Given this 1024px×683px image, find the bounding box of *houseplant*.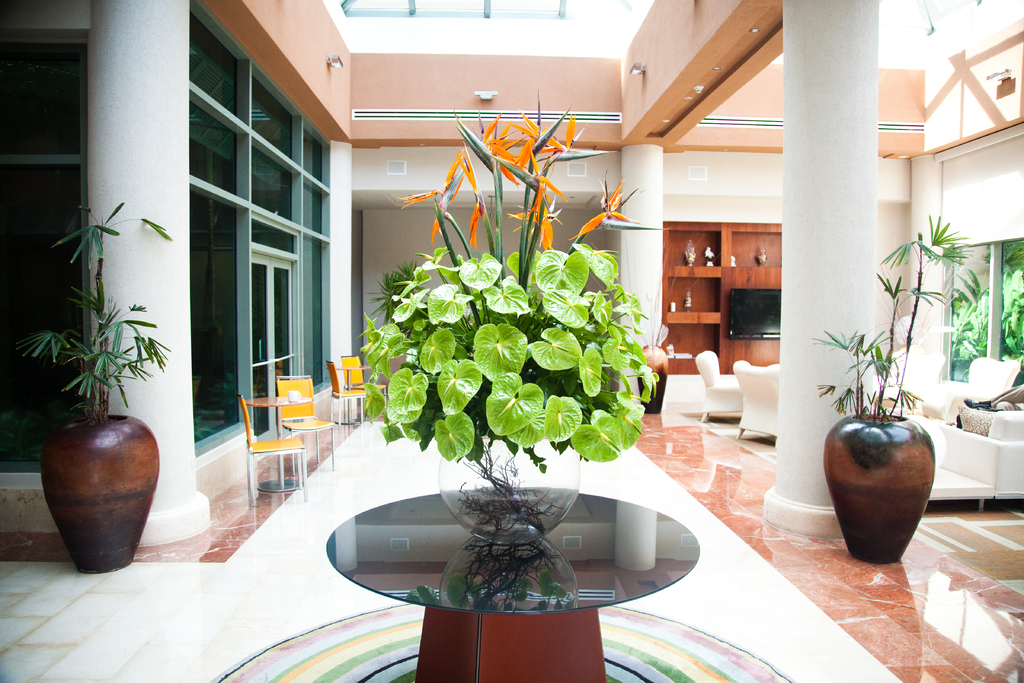
<bbox>352, 74, 681, 552</bbox>.
